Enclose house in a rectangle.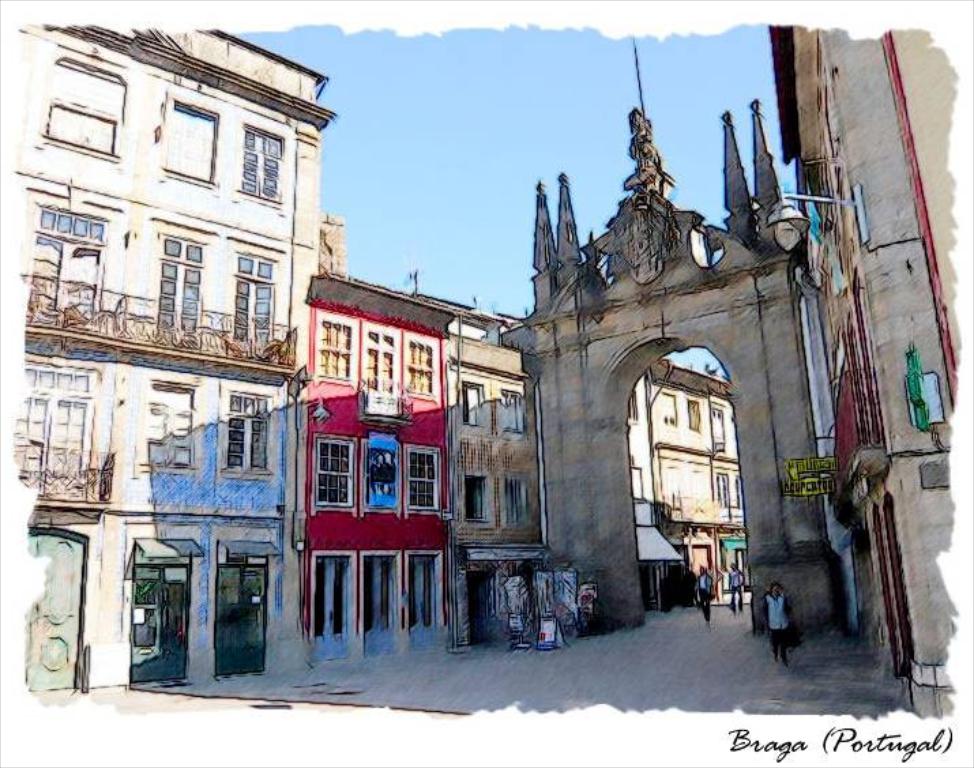
box(682, 379, 753, 617).
